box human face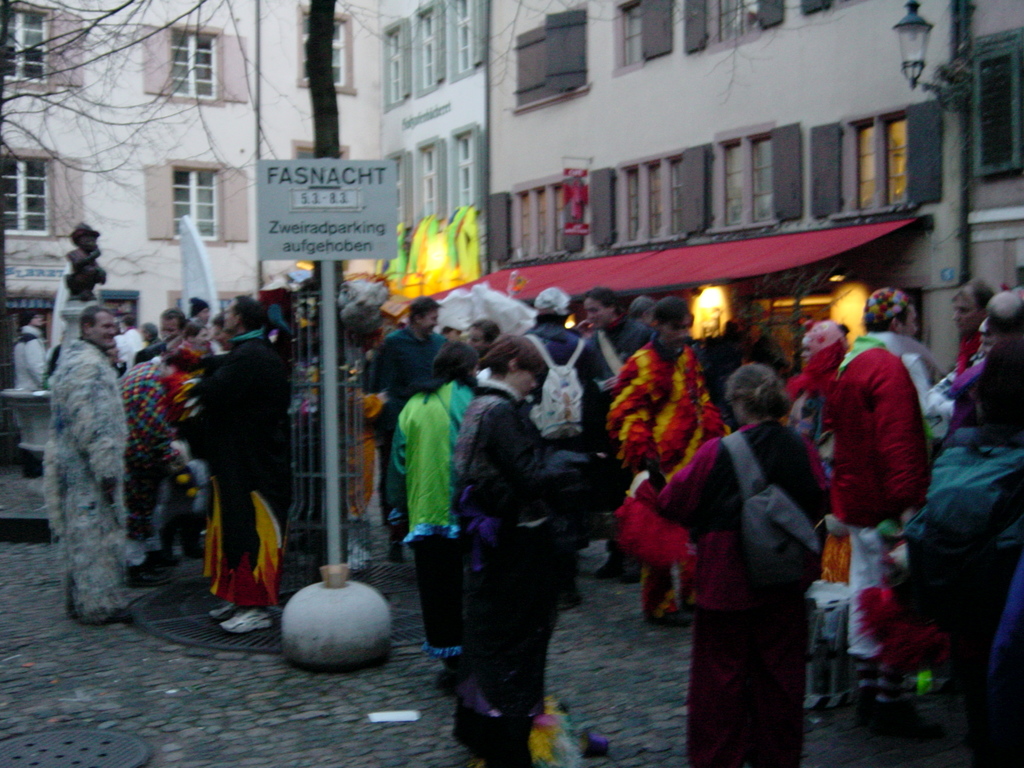
select_region(158, 316, 179, 337)
